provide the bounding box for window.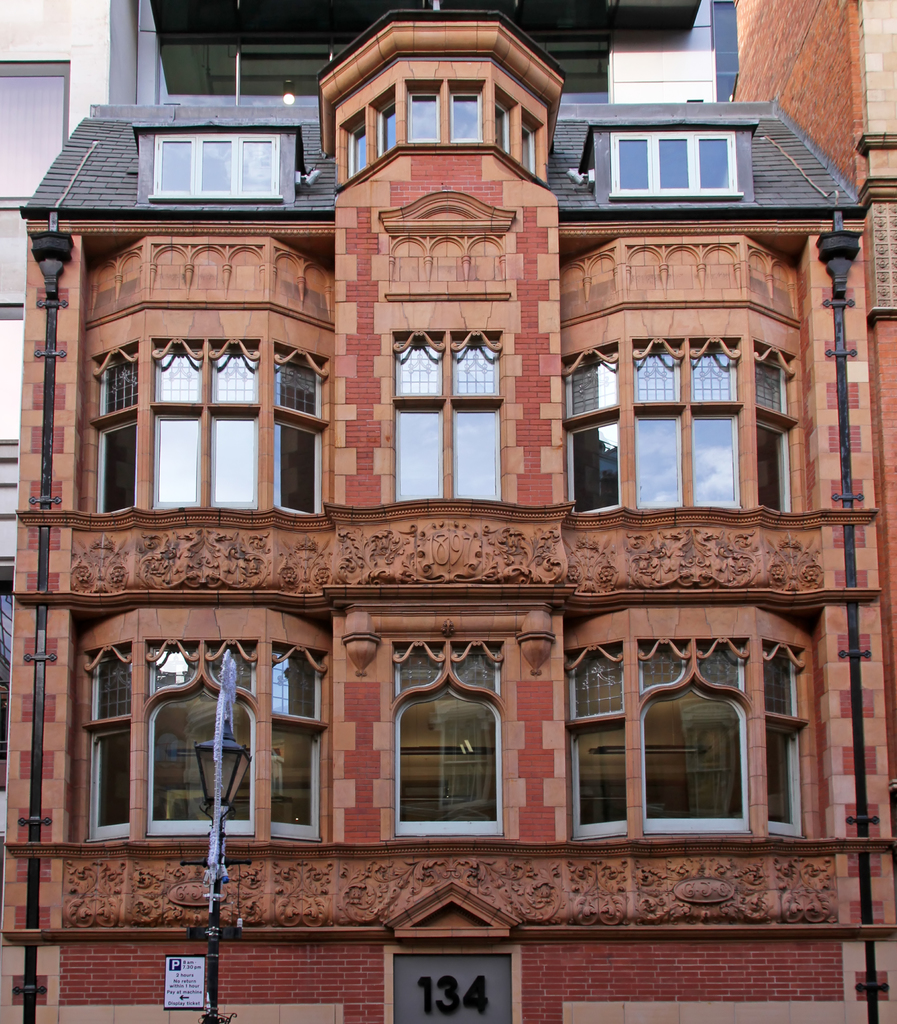
select_region(699, 644, 746, 685).
